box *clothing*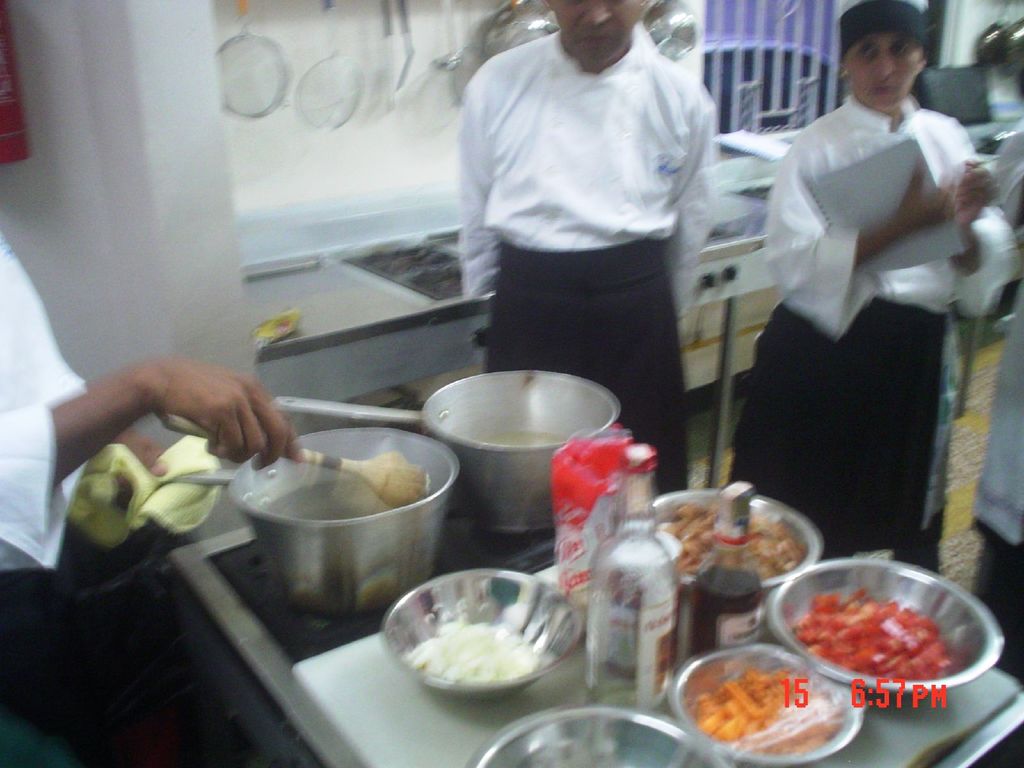
region(0, 227, 235, 758)
